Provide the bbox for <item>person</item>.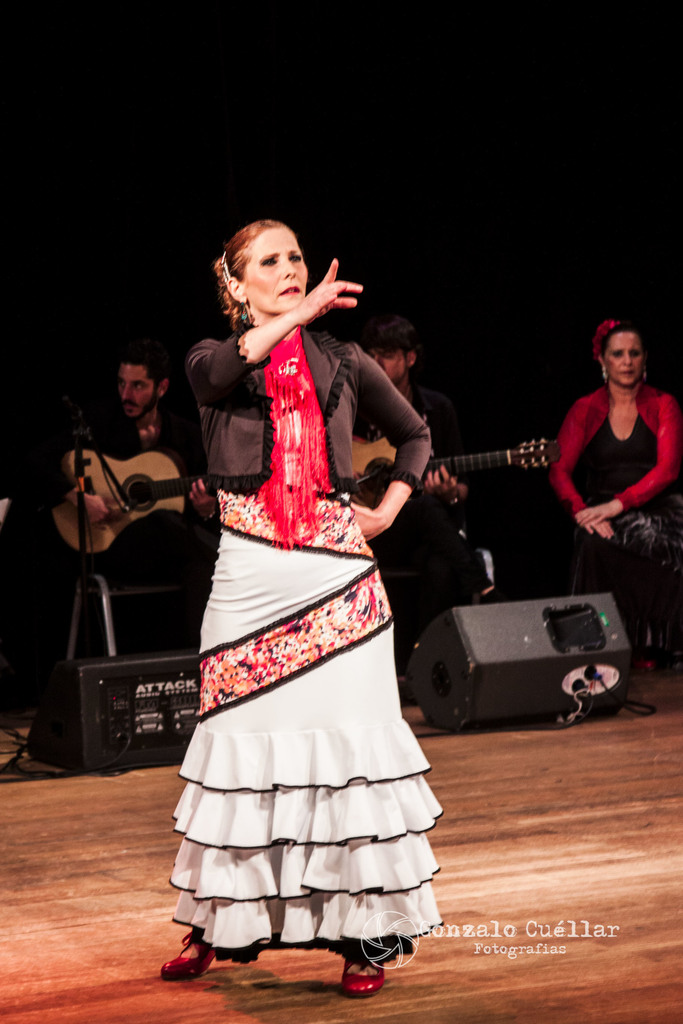
select_region(571, 303, 675, 622).
